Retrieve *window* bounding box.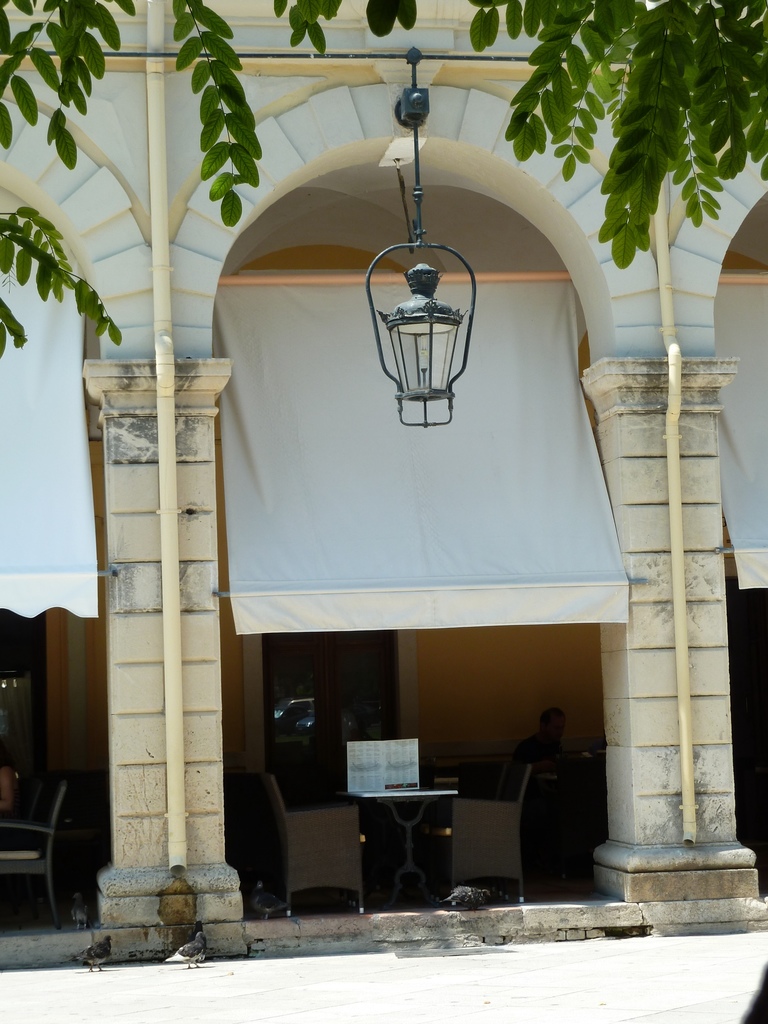
Bounding box: region(1, 608, 48, 815).
